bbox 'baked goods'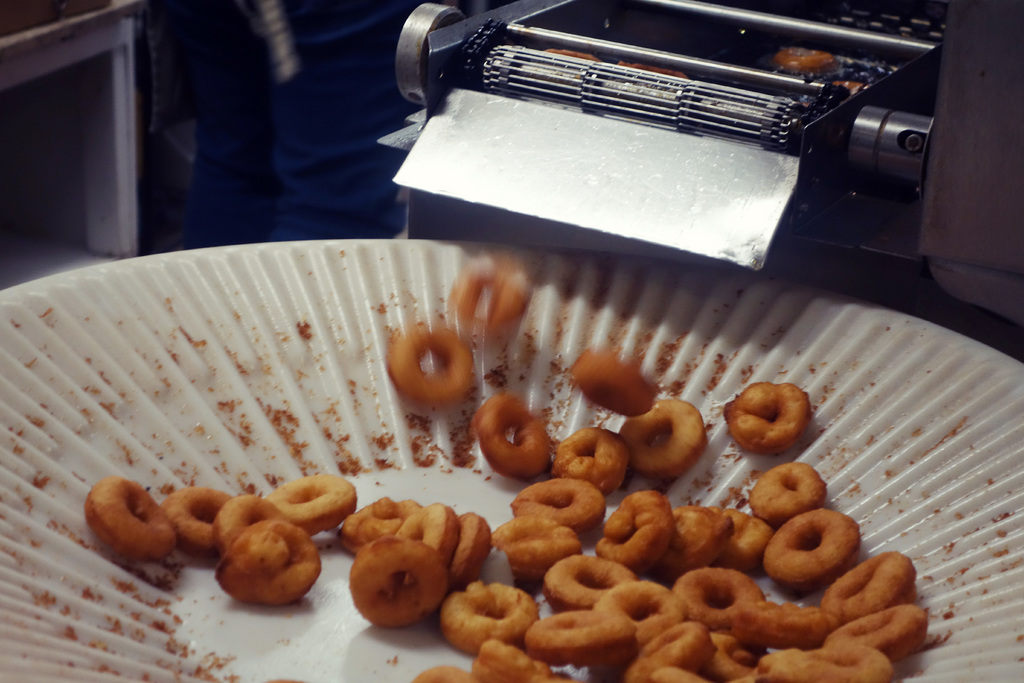
bbox=(545, 556, 634, 607)
